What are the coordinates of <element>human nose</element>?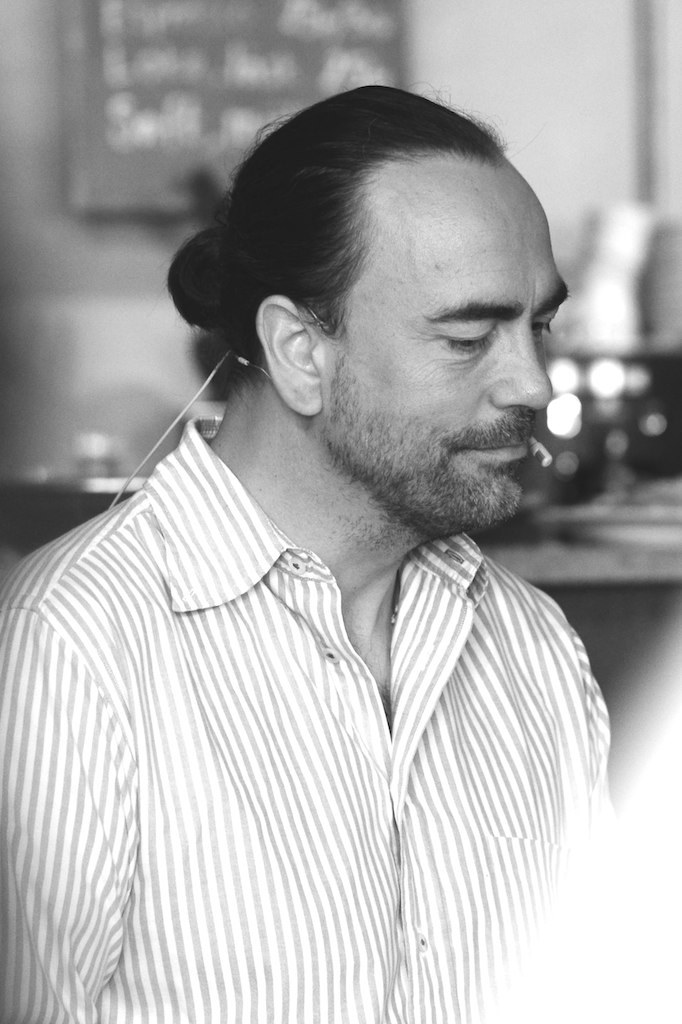
box=[493, 314, 555, 412].
